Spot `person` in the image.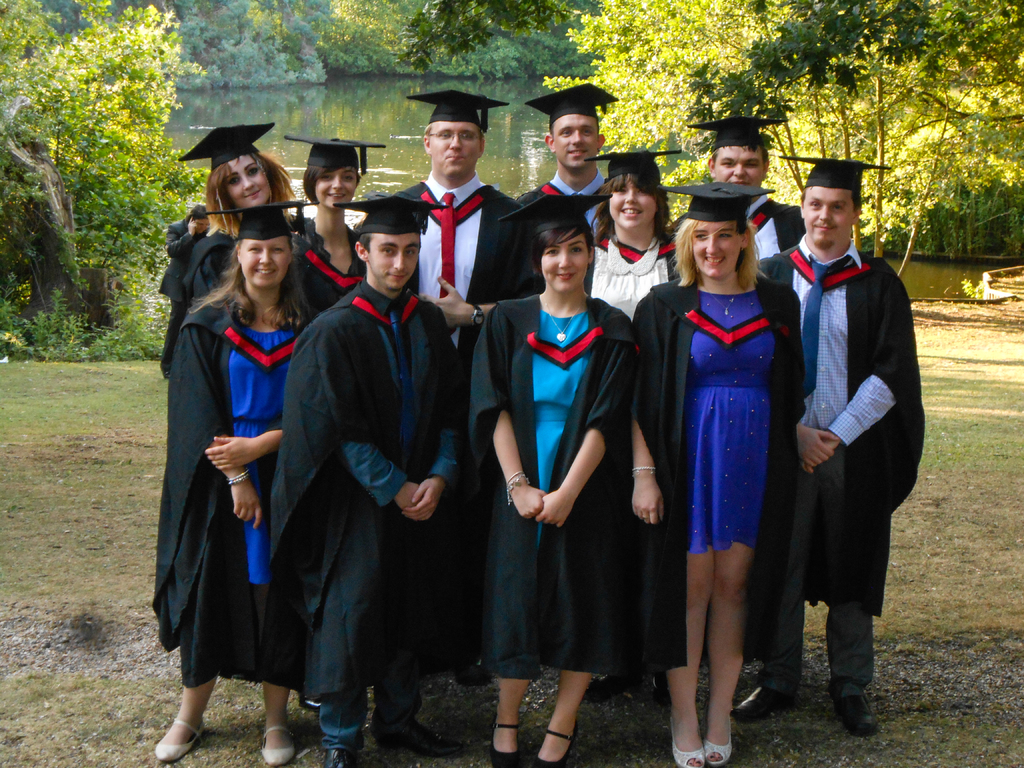
`person` found at x1=769, y1=152, x2=926, y2=733.
